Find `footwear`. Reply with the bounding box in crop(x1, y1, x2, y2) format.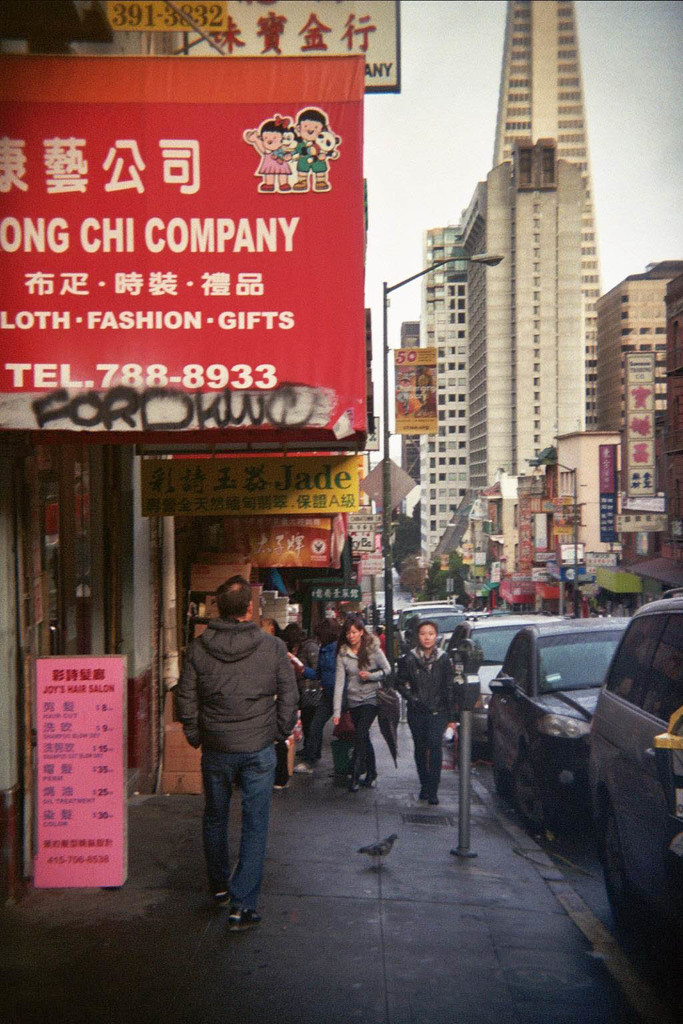
crop(294, 763, 315, 775).
